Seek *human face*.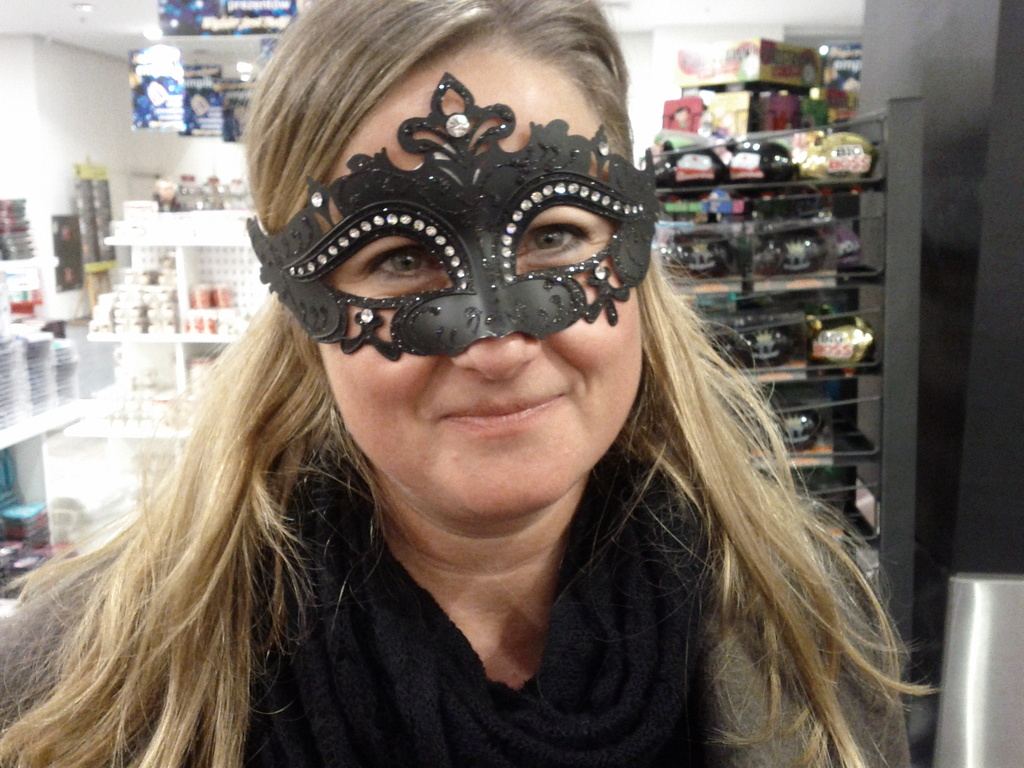
box=[324, 45, 641, 519].
